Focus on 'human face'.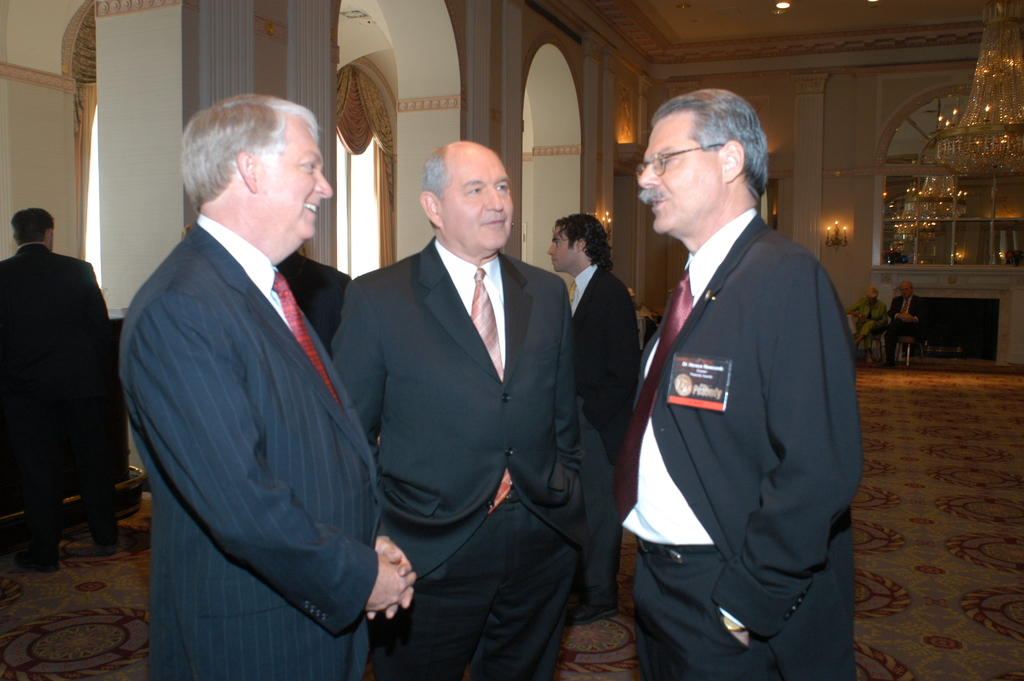
Focused at crop(264, 124, 333, 236).
